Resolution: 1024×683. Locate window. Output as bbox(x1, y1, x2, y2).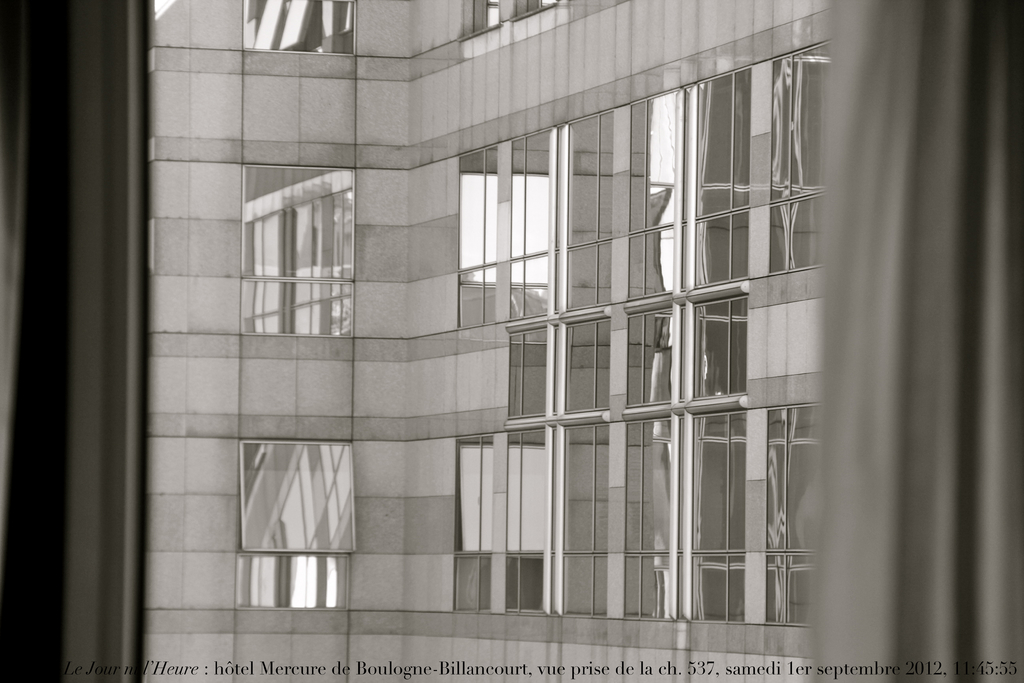
bbox(506, 429, 553, 613).
